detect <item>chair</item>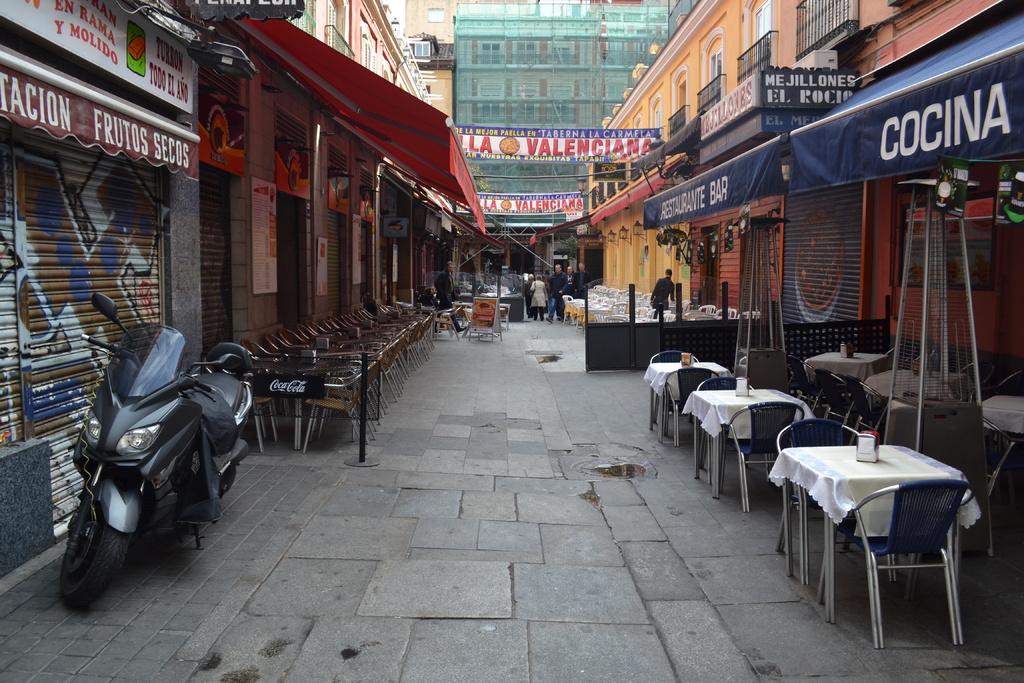
box=[996, 375, 1023, 477]
